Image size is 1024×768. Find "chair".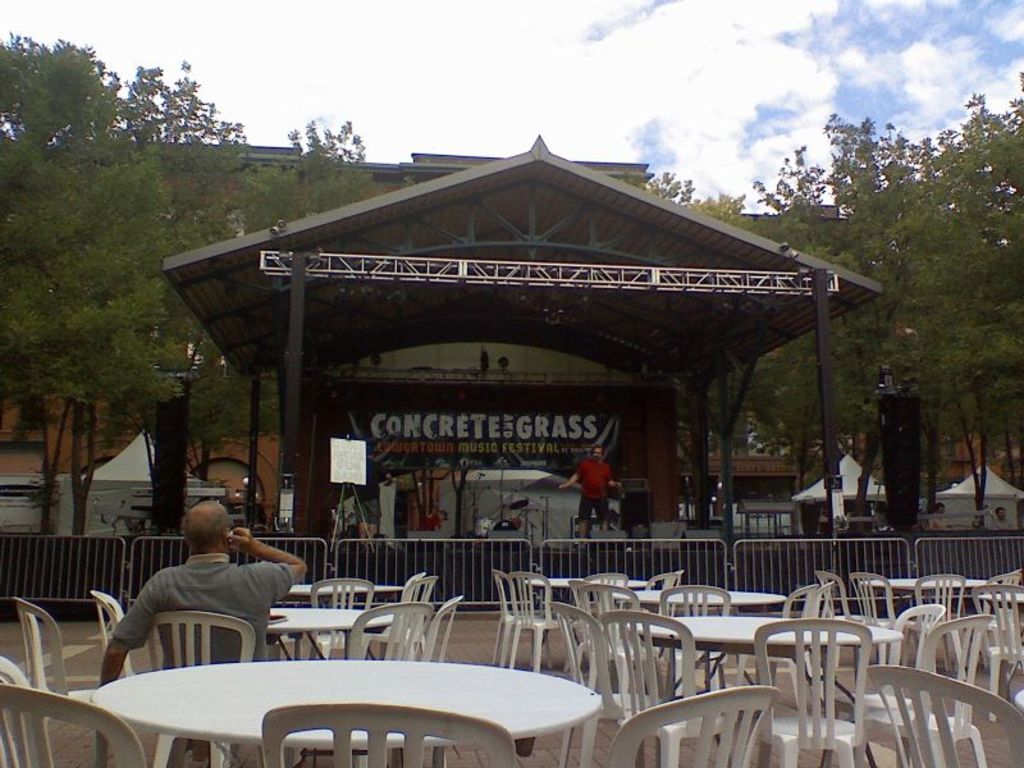
bbox=(751, 620, 874, 767).
